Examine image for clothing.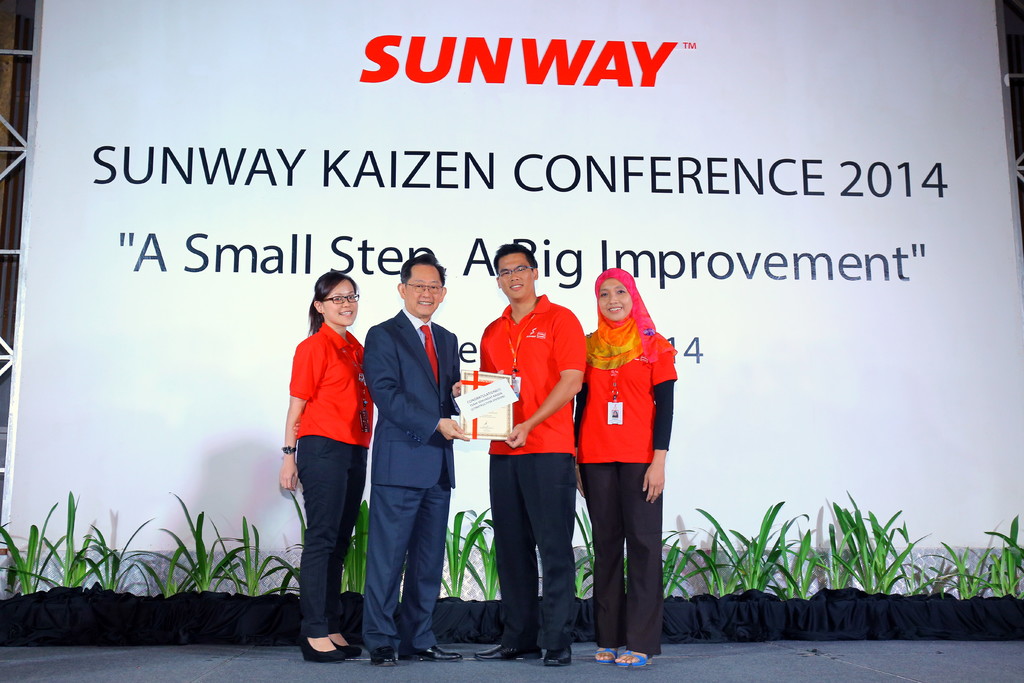
Examination result: (x1=572, y1=263, x2=672, y2=652).
